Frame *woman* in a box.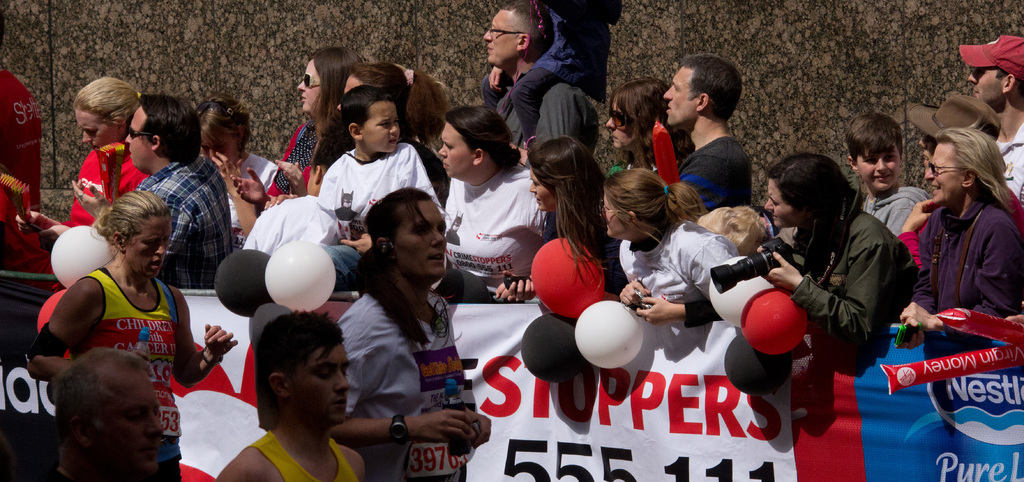
box=[227, 45, 366, 224].
